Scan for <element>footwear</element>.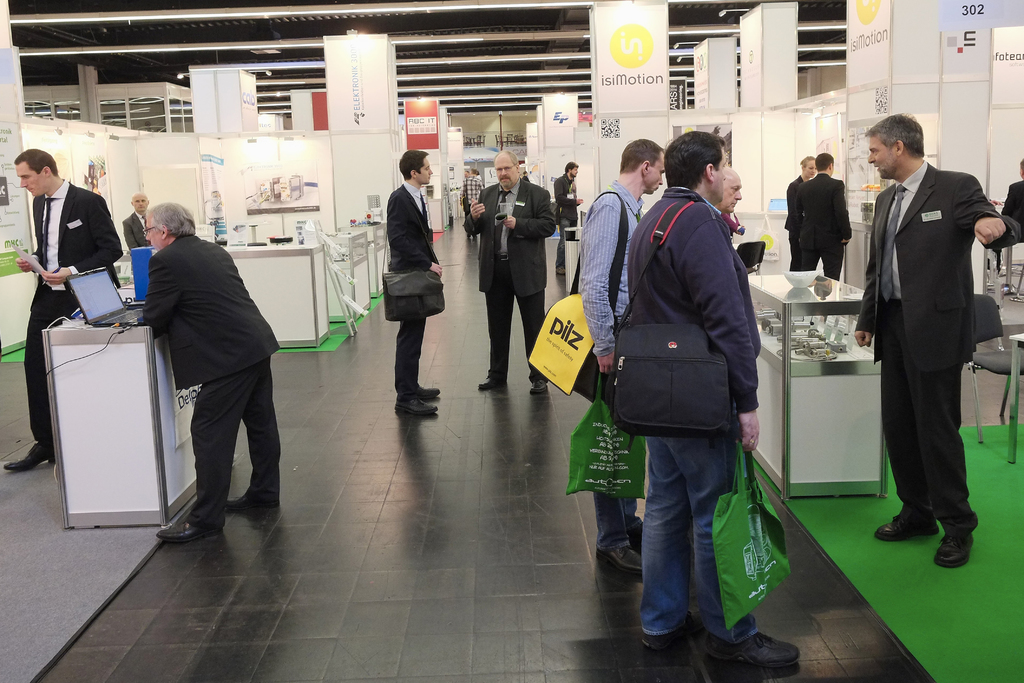
Scan result: crop(874, 515, 938, 543).
